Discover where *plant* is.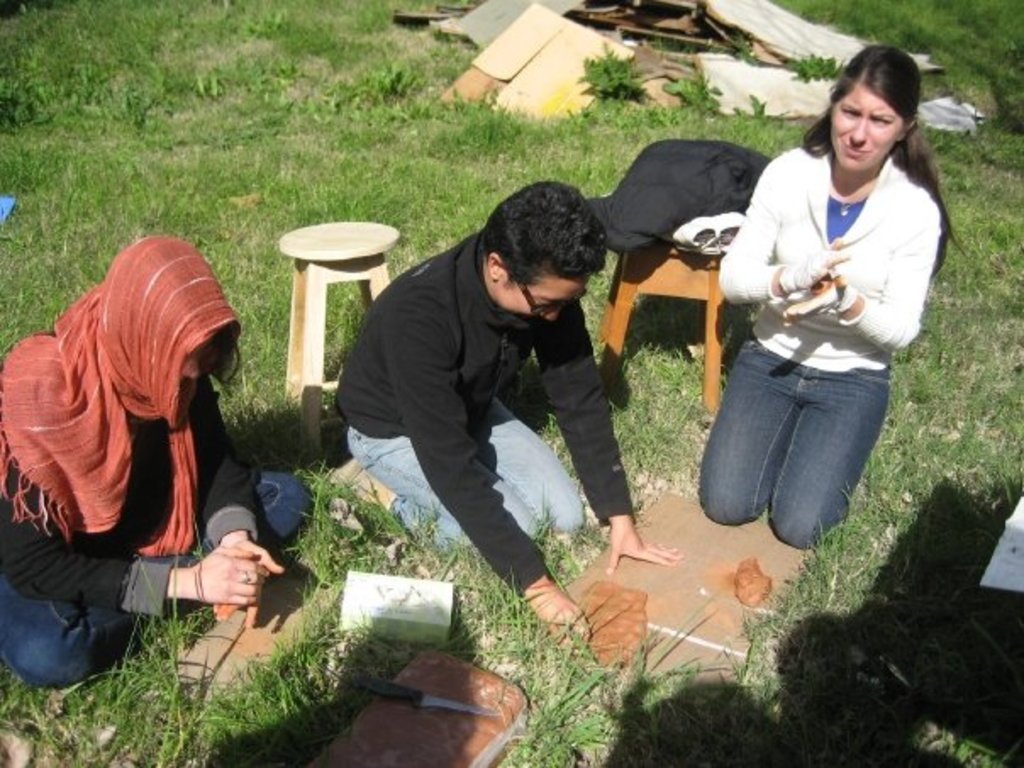
Discovered at <region>580, 37, 632, 124</region>.
